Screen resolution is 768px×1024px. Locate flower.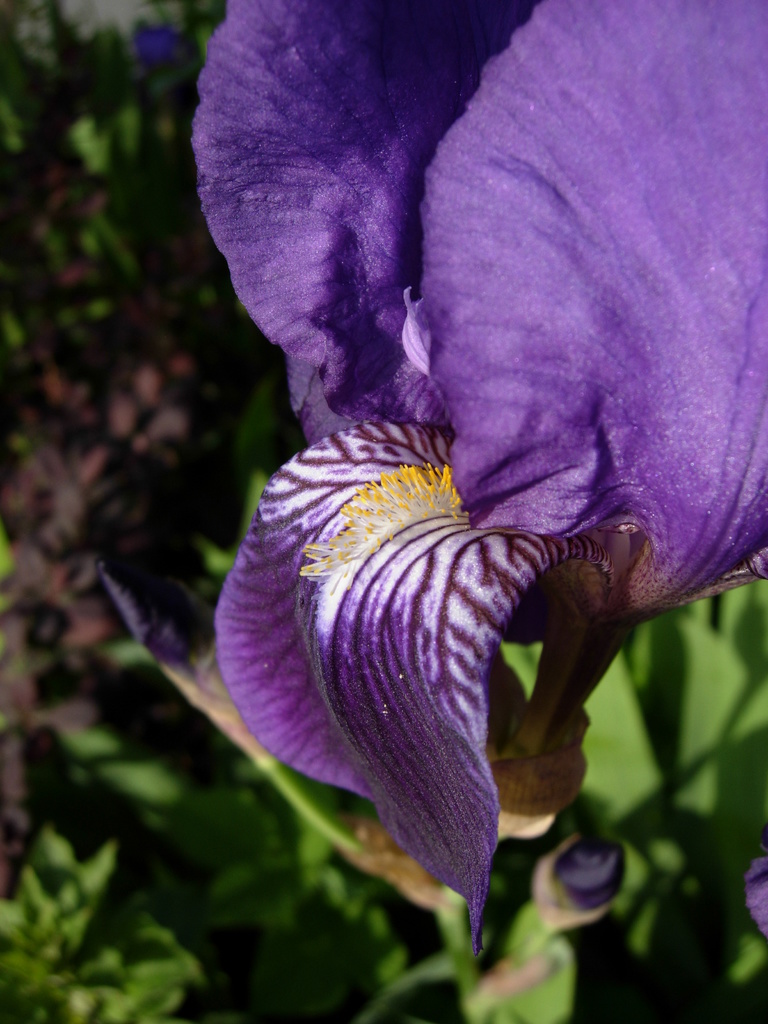
[left=191, top=0, right=767, bottom=968].
